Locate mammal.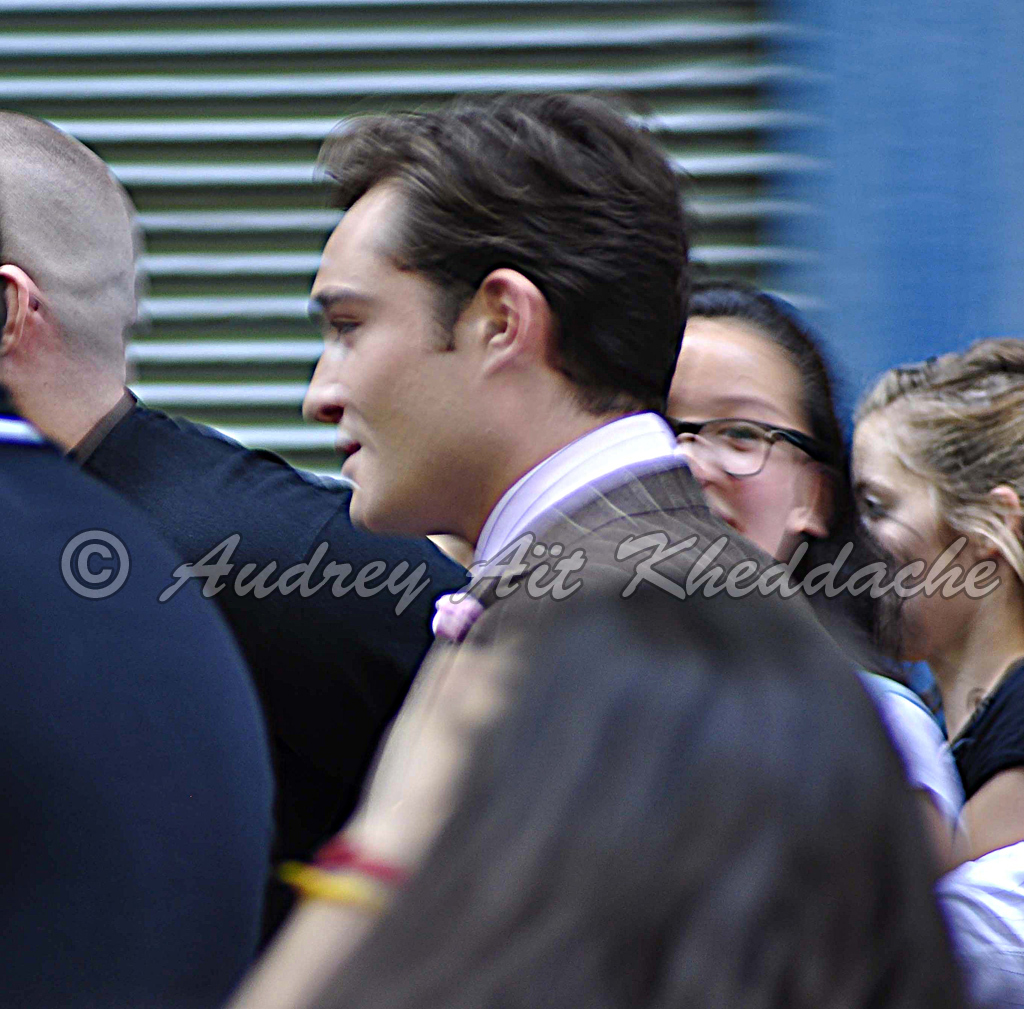
Bounding box: 0,106,478,948.
